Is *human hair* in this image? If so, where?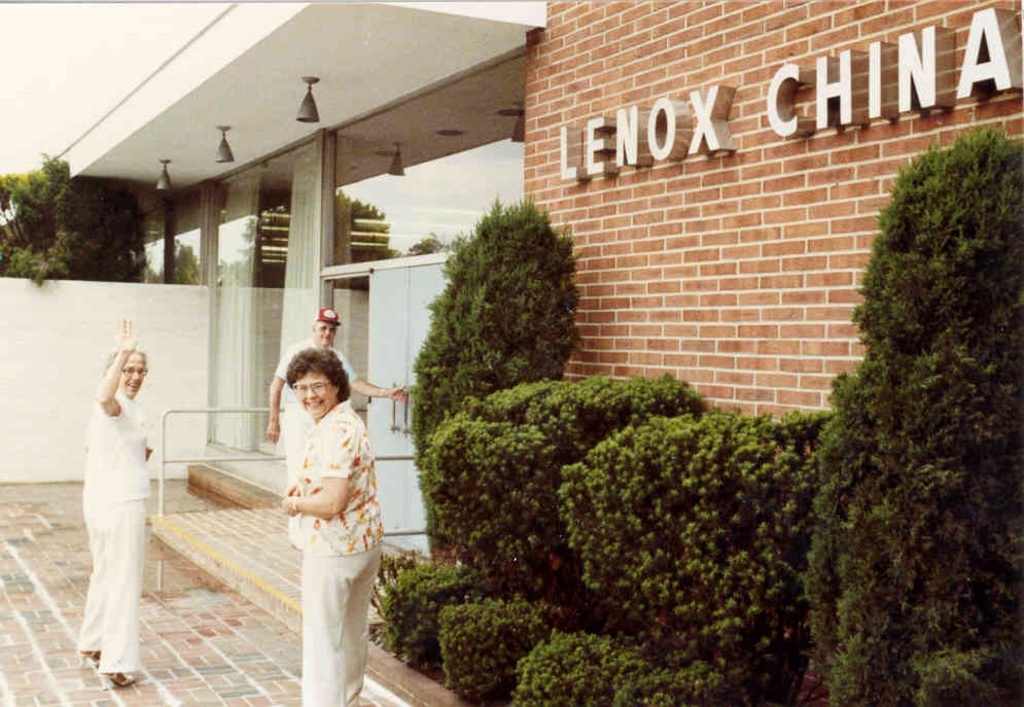
Yes, at Rect(101, 347, 147, 374).
